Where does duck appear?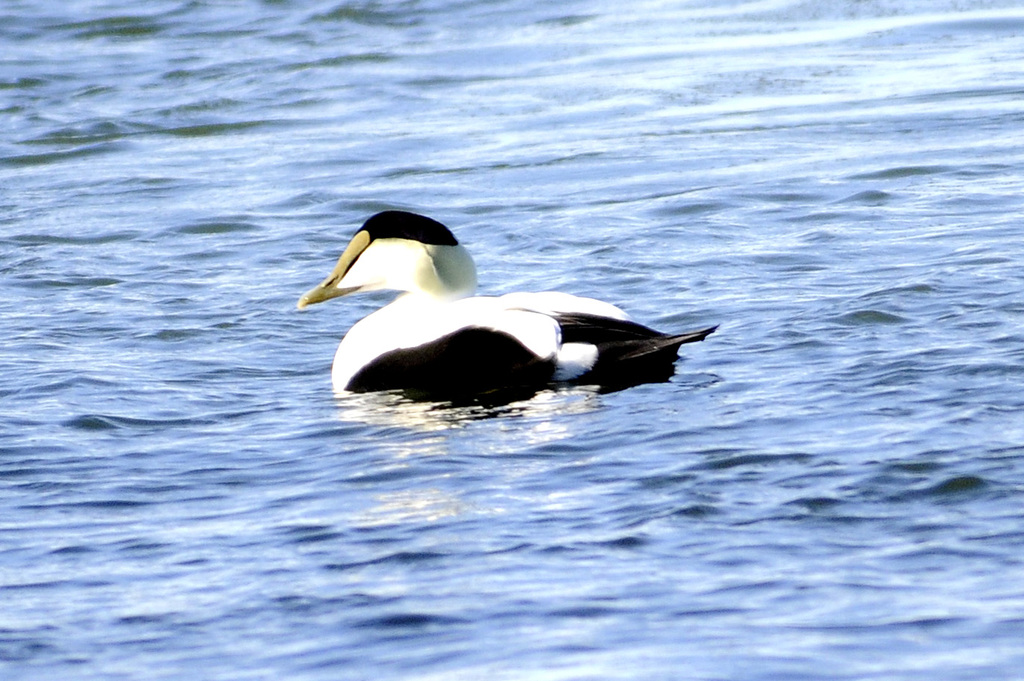
Appears at select_region(302, 198, 709, 398).
